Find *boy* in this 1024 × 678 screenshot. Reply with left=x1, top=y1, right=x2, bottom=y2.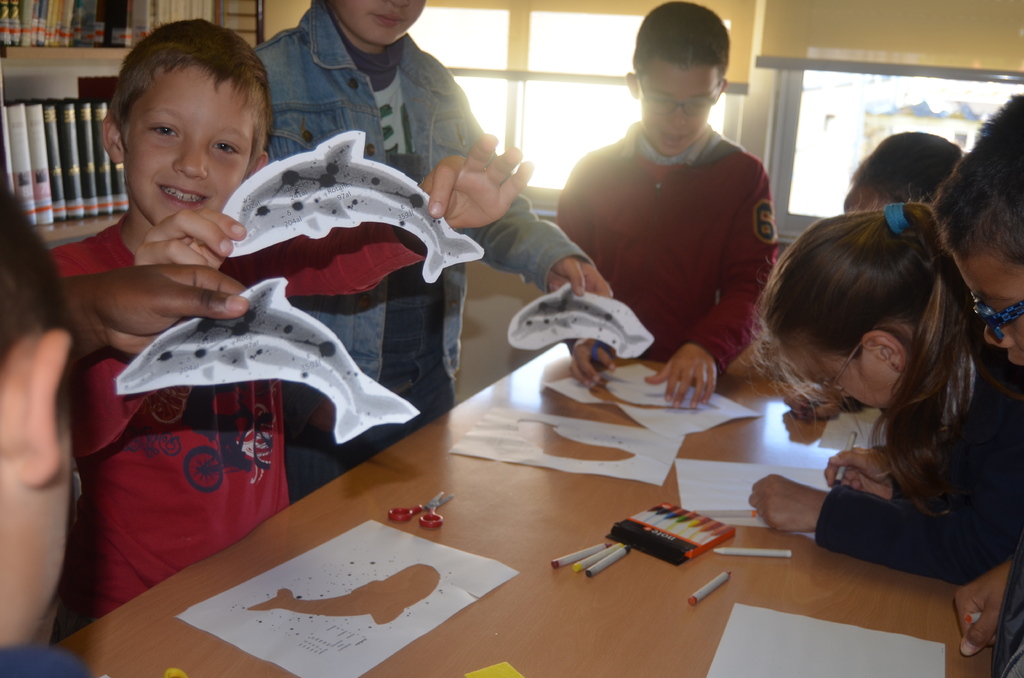
left=931, top=84, right=1023, bottom=677.
